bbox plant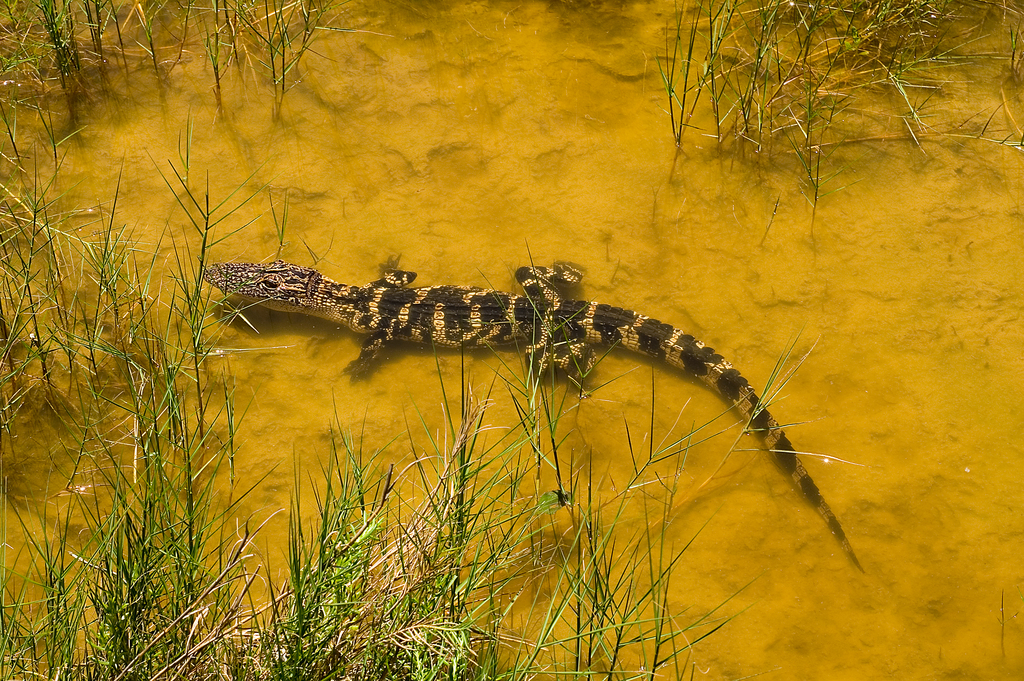
[left=200, top=0, right=326, bottom=96]
